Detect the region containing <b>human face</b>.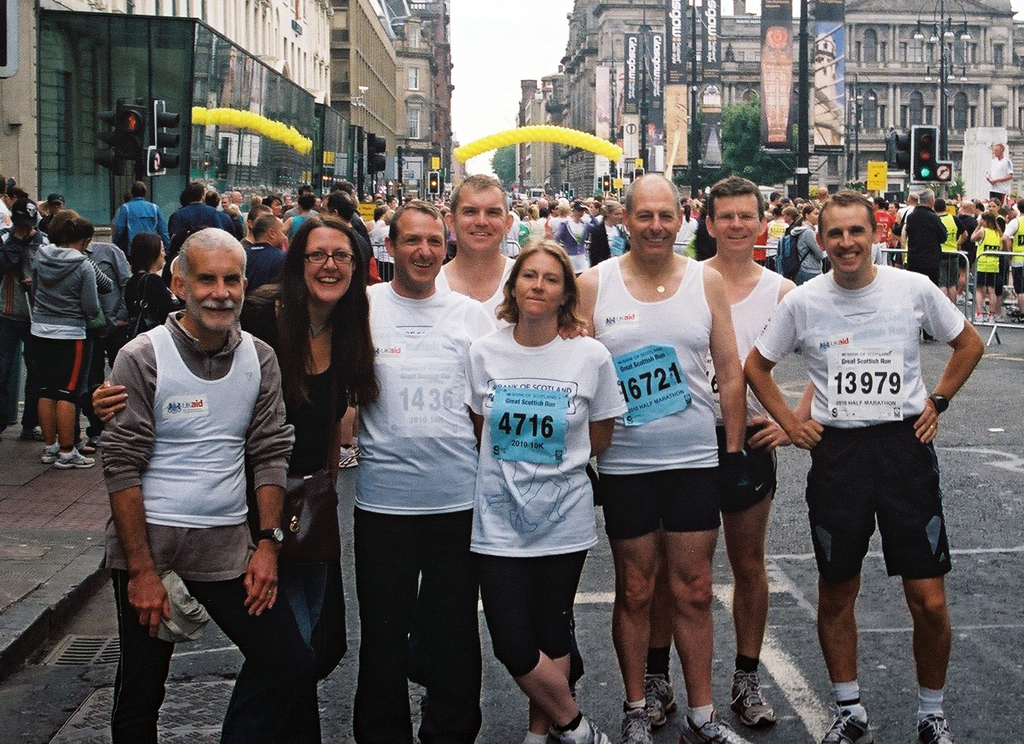
{"left": 714, "top": 190, "right": 763, "bottom": 250}.
